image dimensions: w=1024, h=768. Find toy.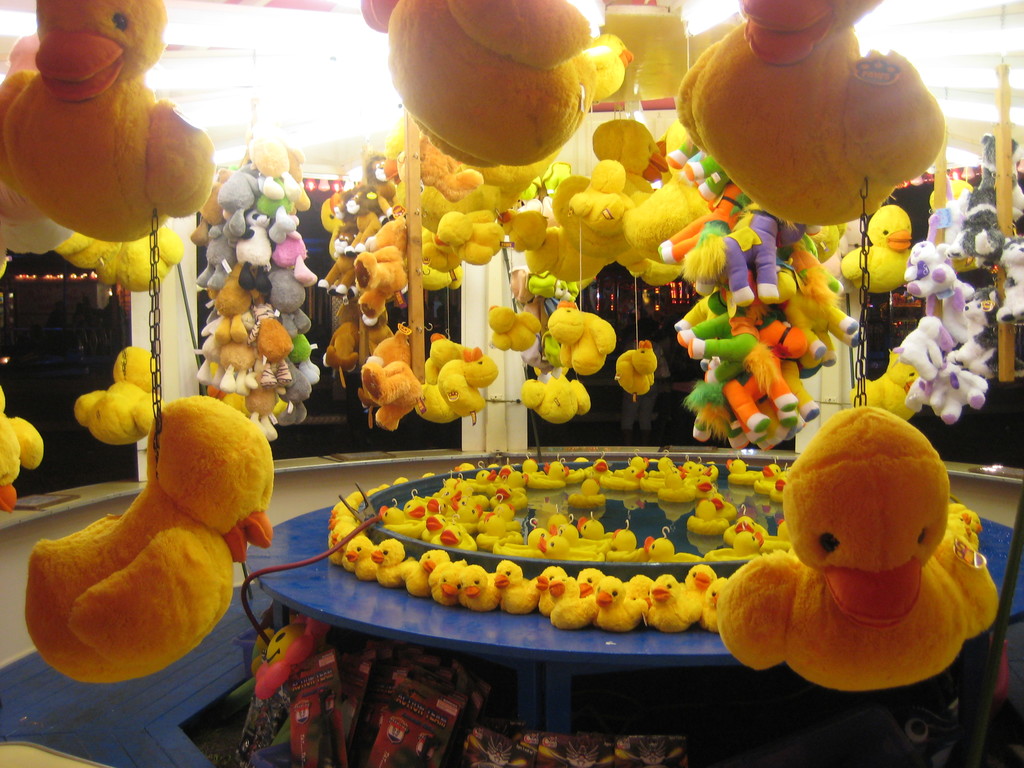
detection(355, 0, 601, 171).
